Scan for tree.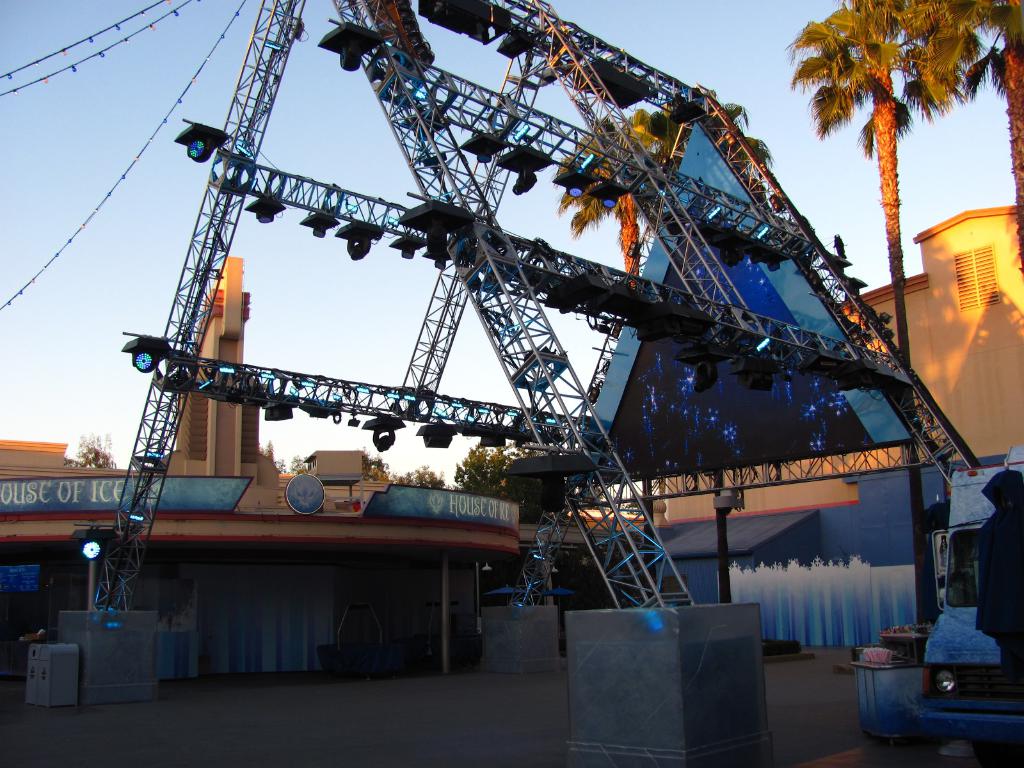
Scan result: [left=255, top=442, right=273, bottom=461].
